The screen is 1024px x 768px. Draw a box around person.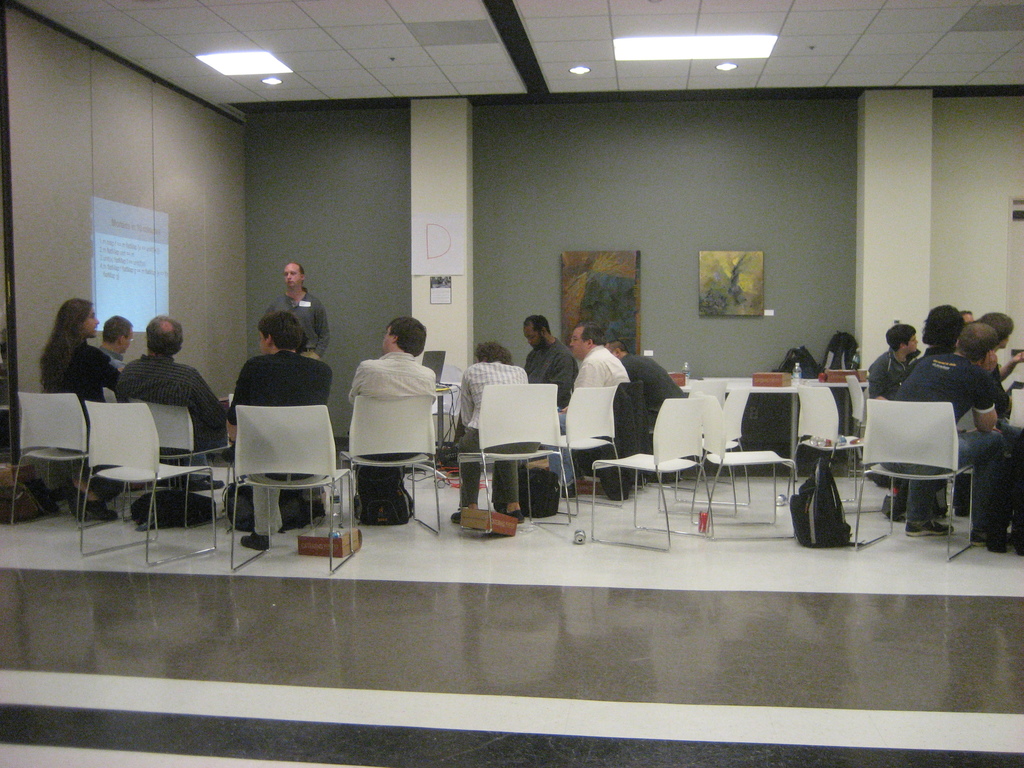
<box>445,335,531,509</box>.
